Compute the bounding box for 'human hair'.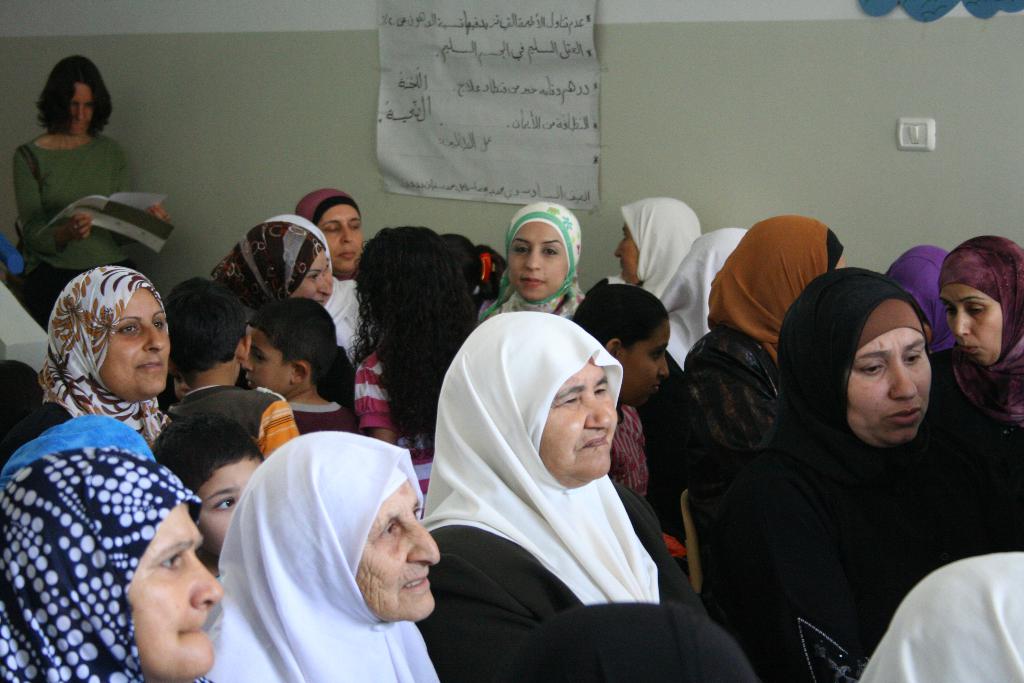
<bbox>470, 245, 509, 299</bbox>.
